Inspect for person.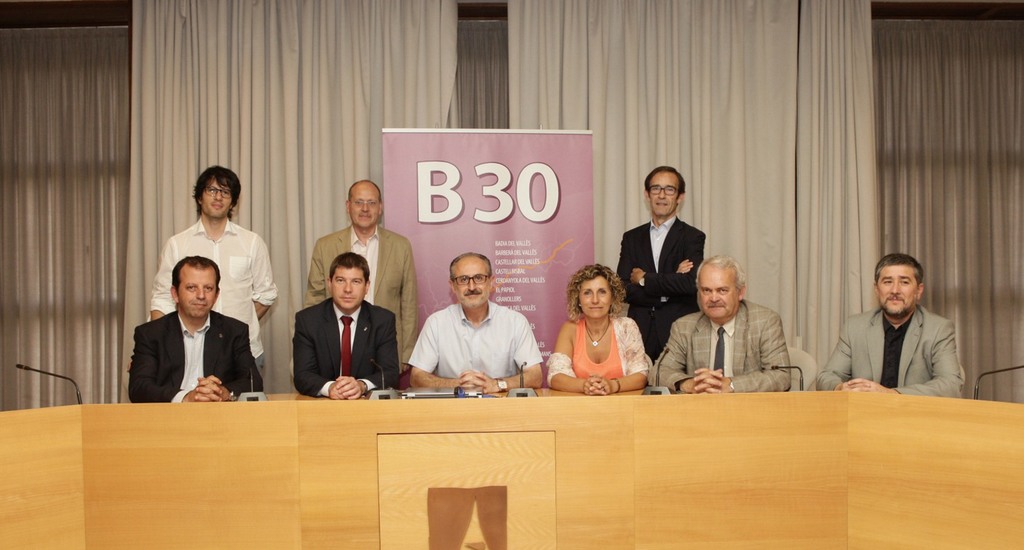
Inspection: <bbox>615, 166, 707, 364</bbox>.
